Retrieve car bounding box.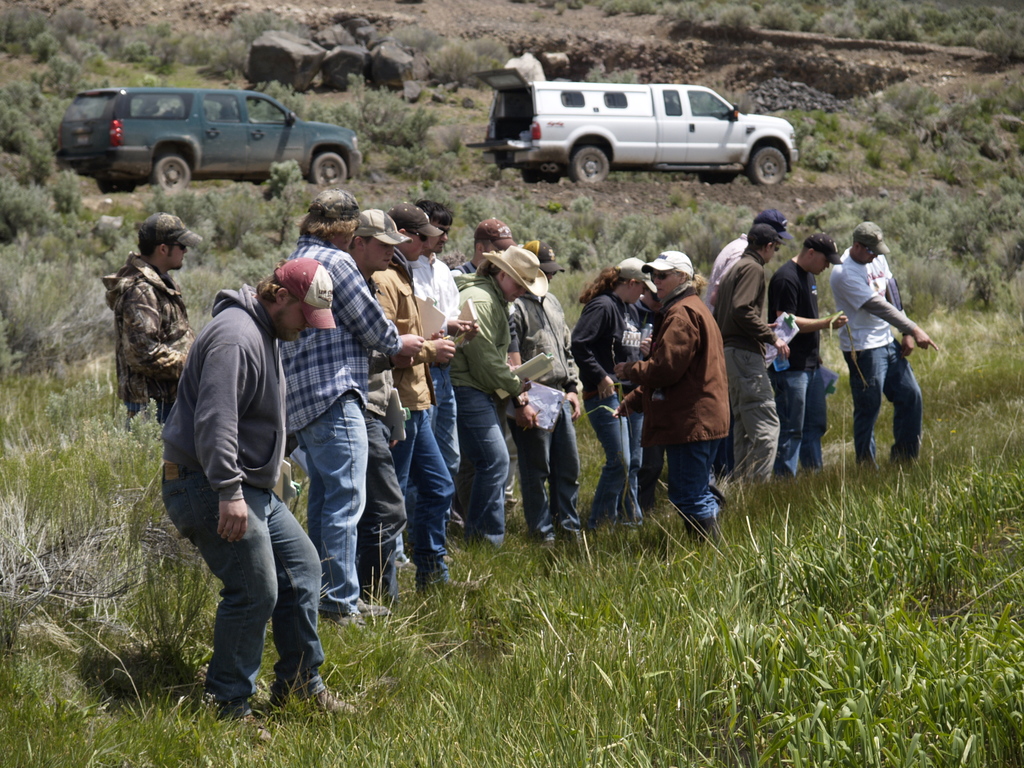
Bounding box: <region>52, 82, 360, 190</region>.
